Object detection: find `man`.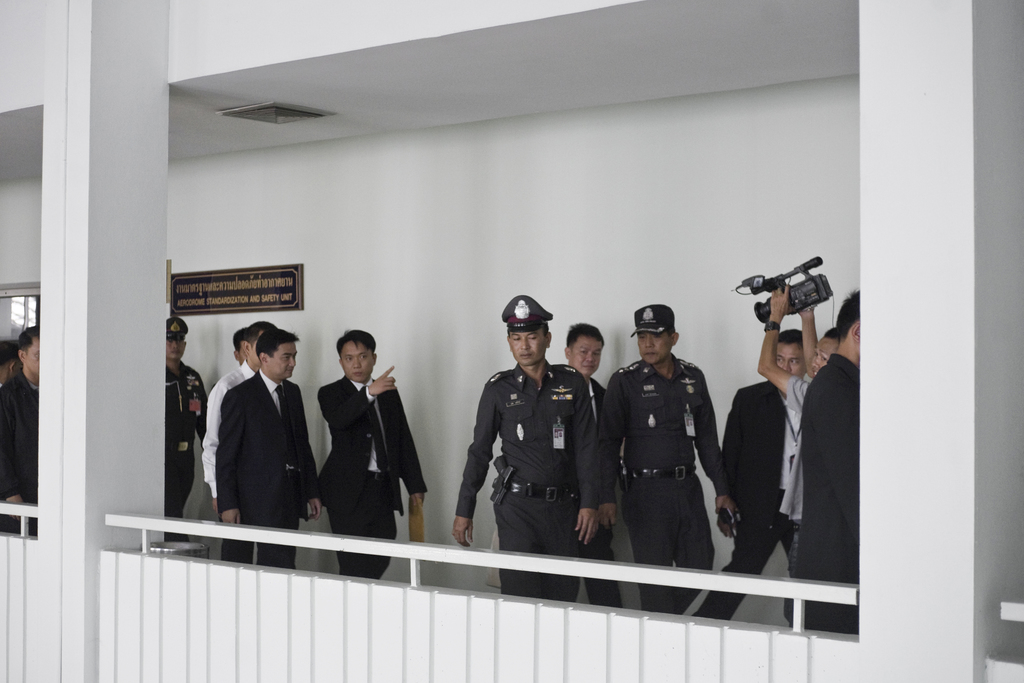
bbox=(202, 318, 279, 552).
